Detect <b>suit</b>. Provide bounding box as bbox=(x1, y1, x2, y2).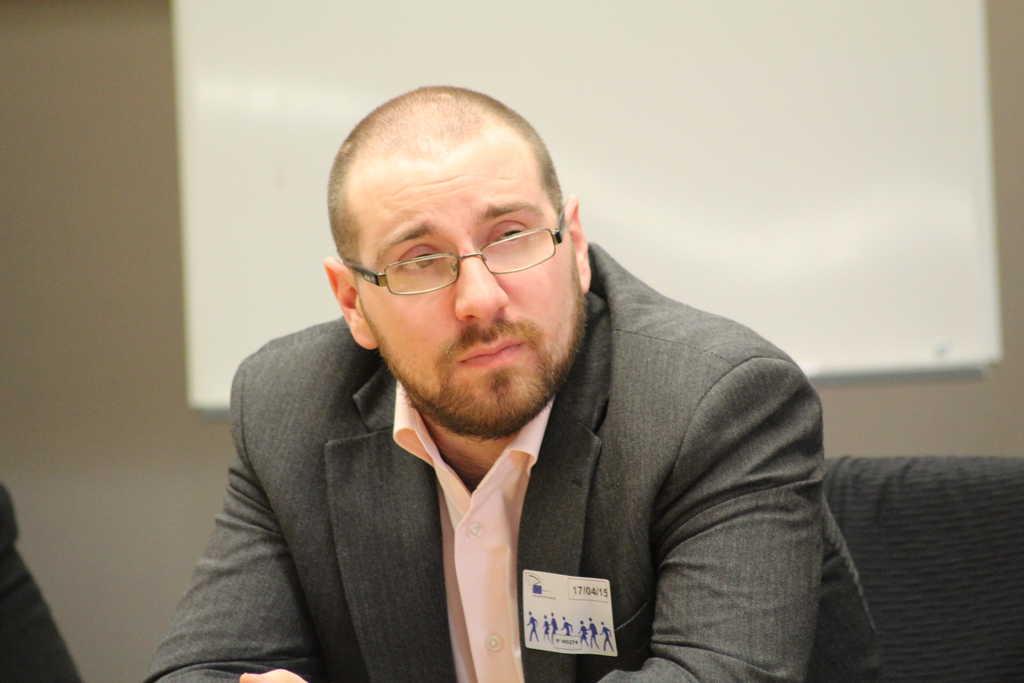
bbox=(149, 134, 871, 670).
